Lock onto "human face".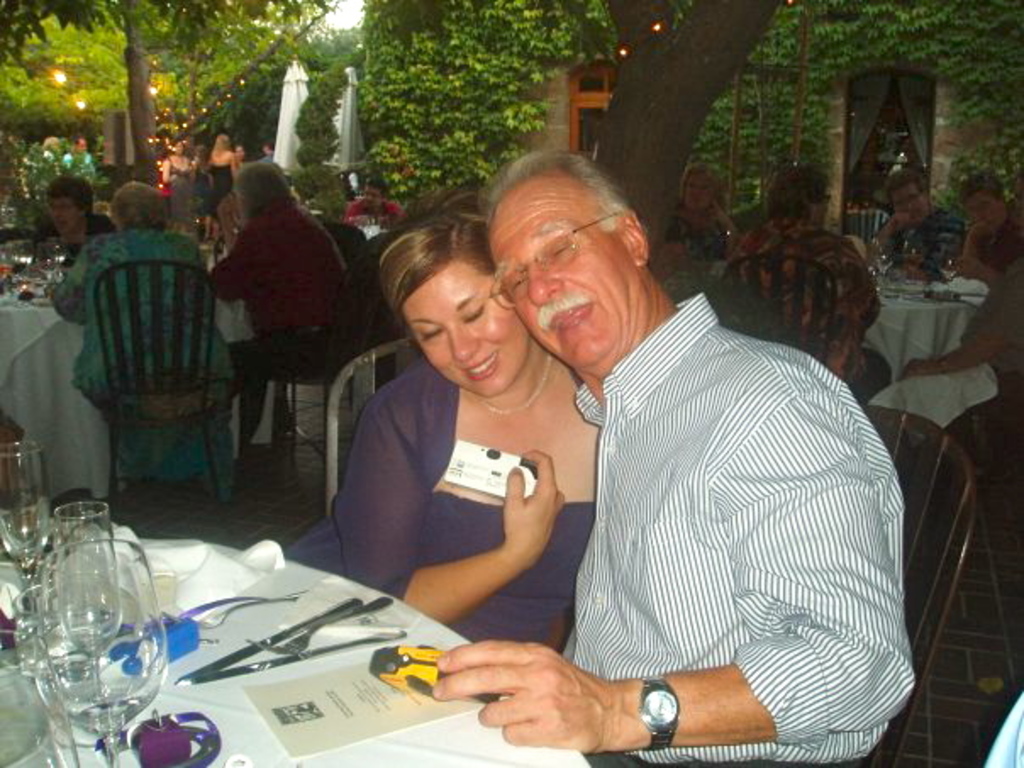
Locked: select_region(32, 193, 83, 236).
